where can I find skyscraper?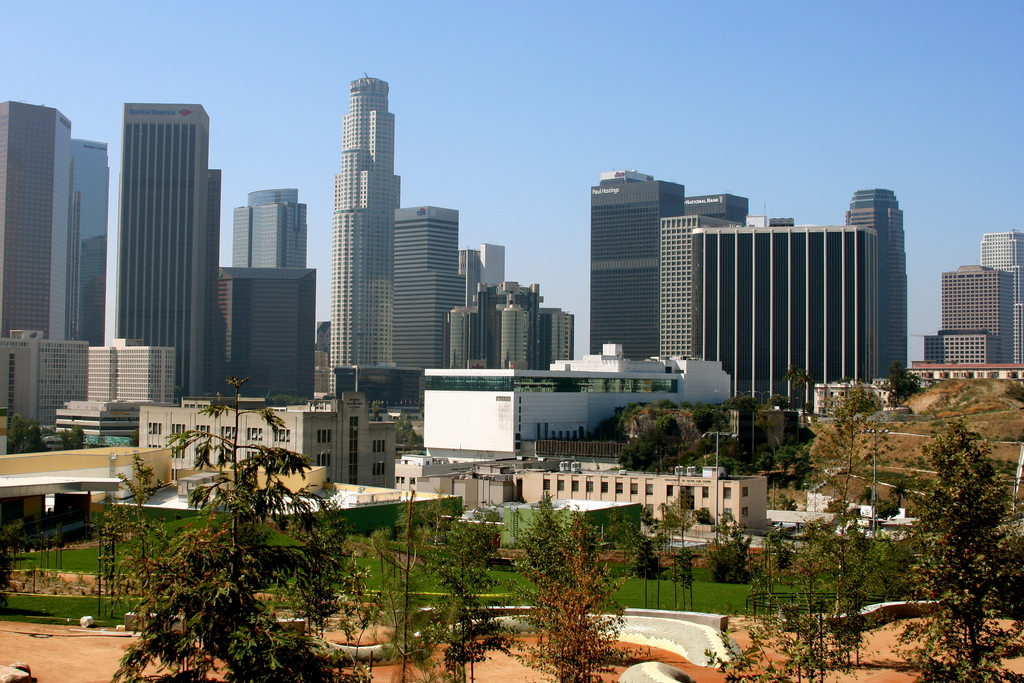
You can find it at detection(980, 231, 1023, 362).
